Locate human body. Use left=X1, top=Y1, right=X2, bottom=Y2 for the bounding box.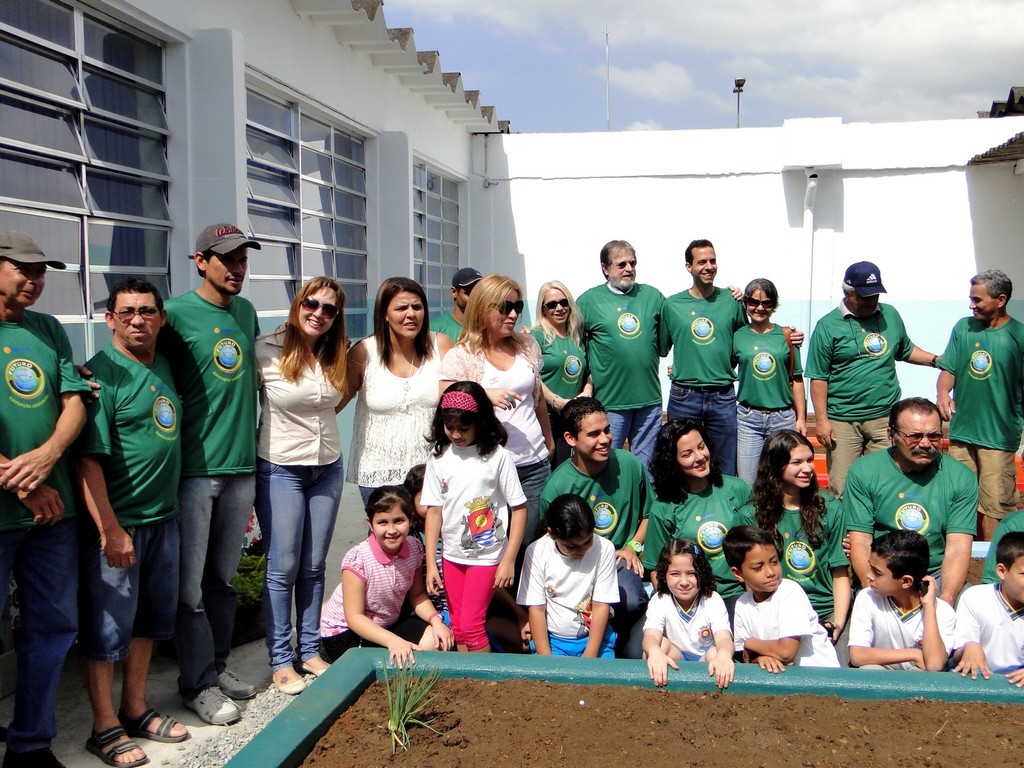
left=155, top=227, right=271, bottom=711.
